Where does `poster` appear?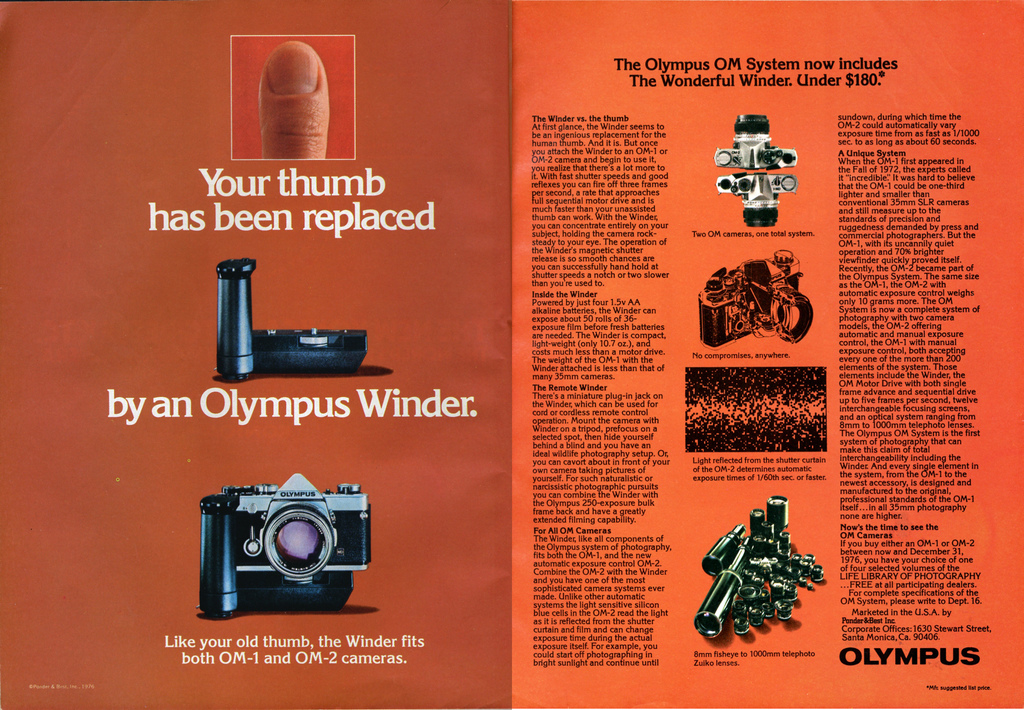
Appears at {"x1": 0, "y1": 0, "x2": 1019, "y2": 704}.
